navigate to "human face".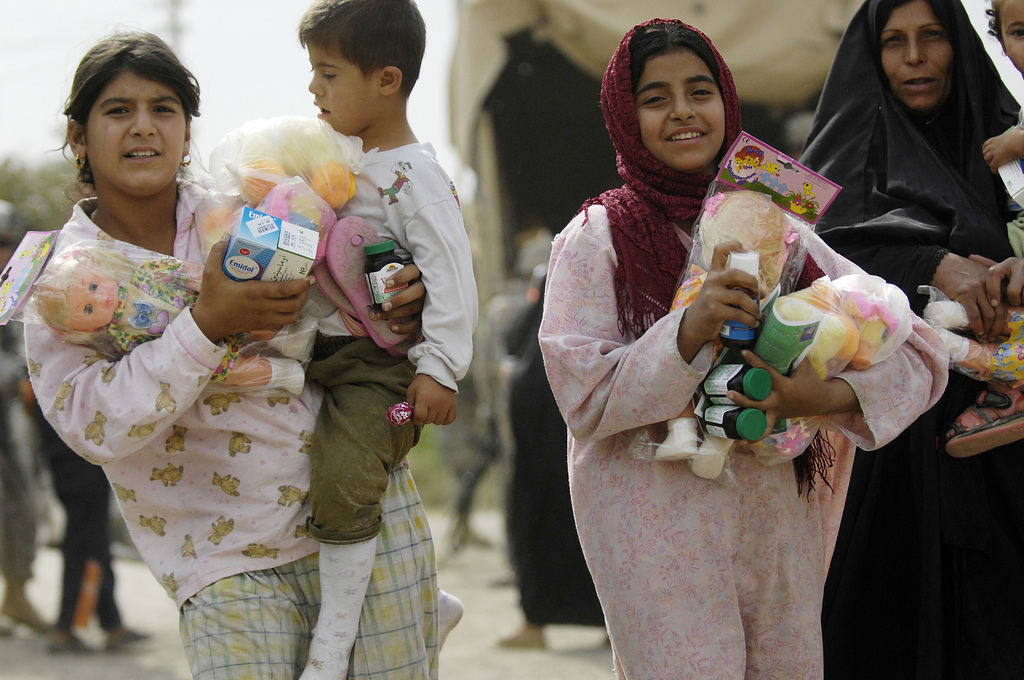
Navigation target: BBox(989, 0, 1023, 74).
